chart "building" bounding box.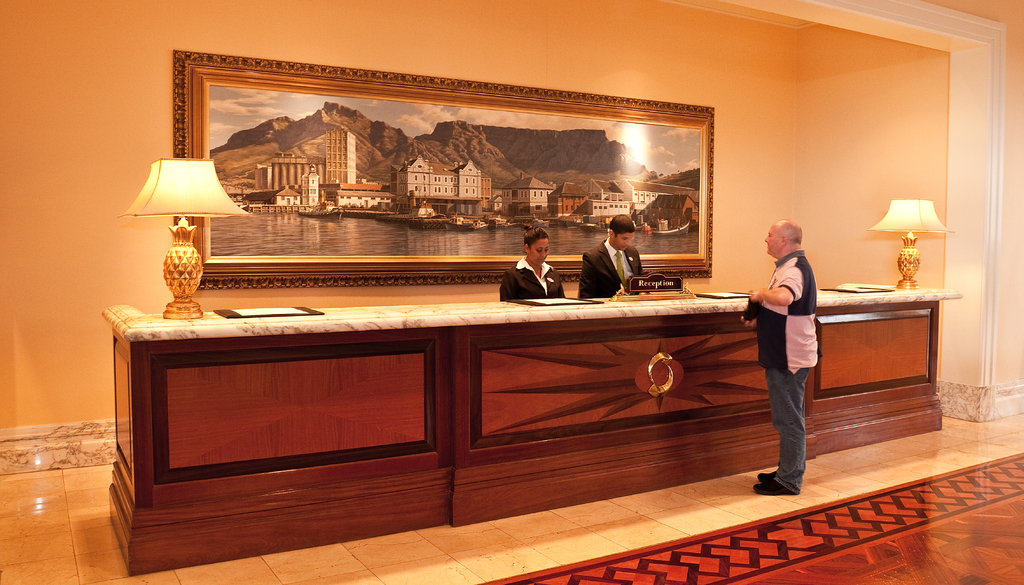
Charted: crop(0, 0, 1023, 584).
